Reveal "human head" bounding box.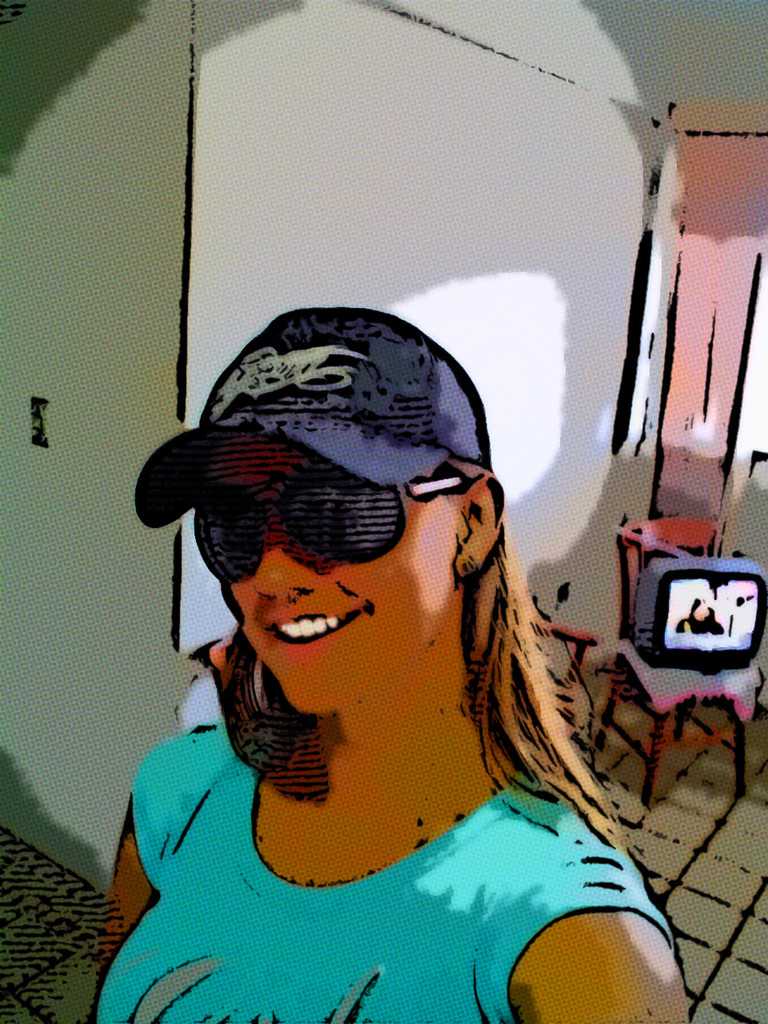
Revealed: <bbox>142, 310, 526, 794</bbox>.
